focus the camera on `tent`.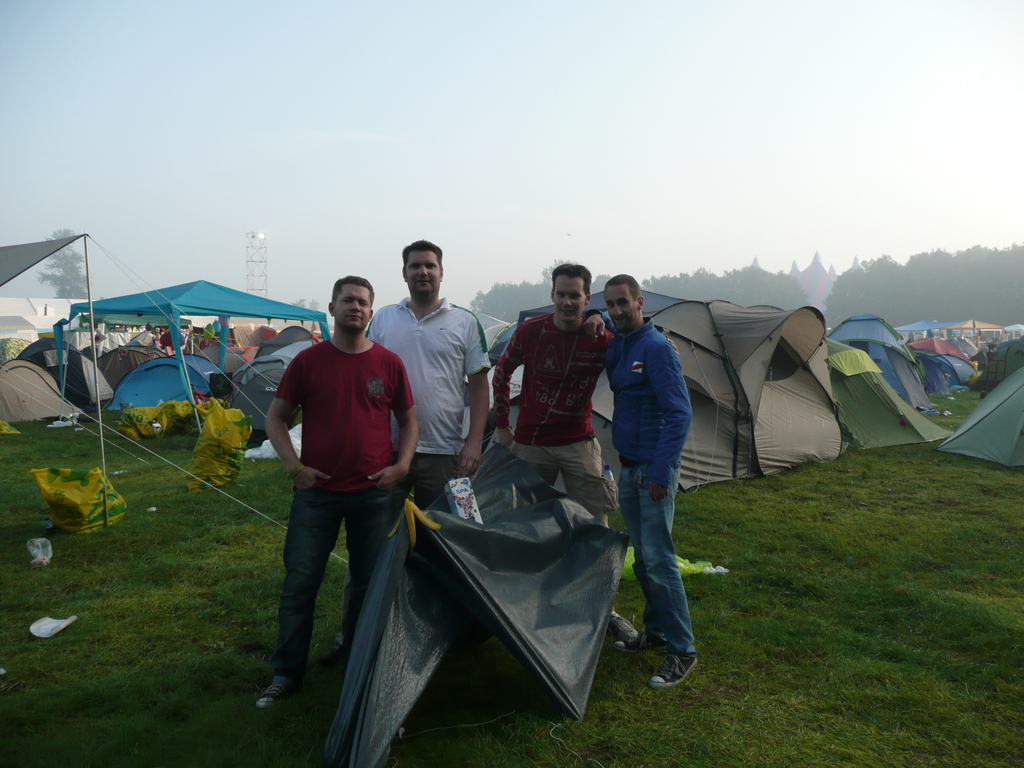
Focus region: left=932, top=348, right=1023, bottom=461.
